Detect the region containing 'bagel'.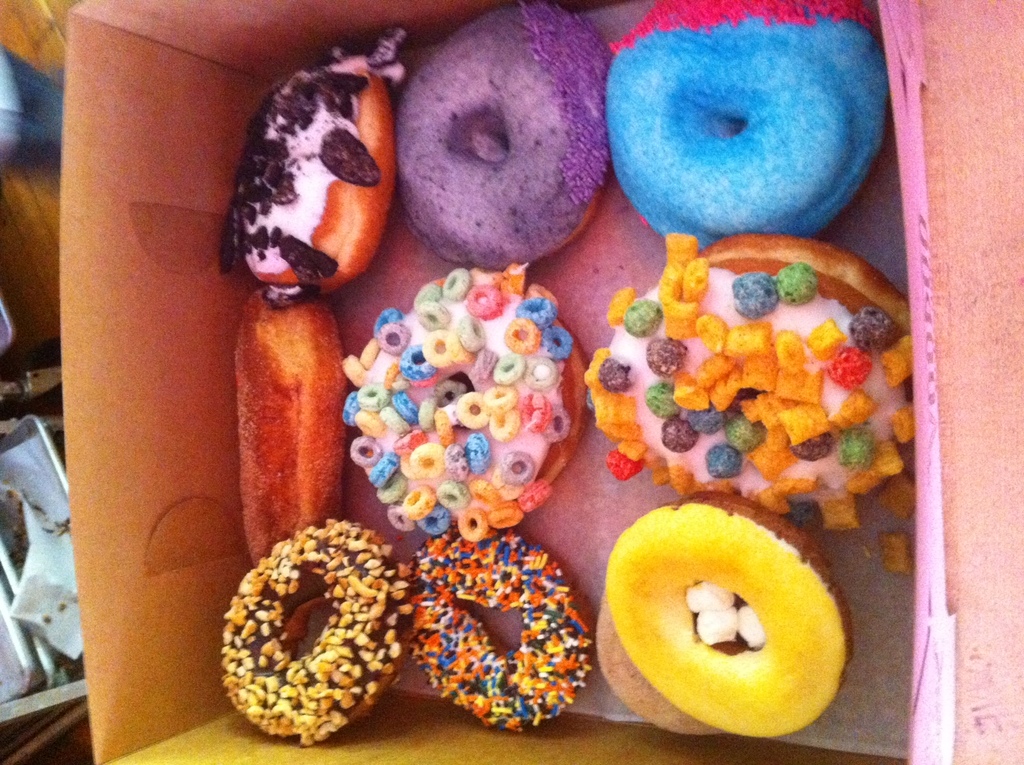
pyautogui.locateOnScreen(393, 0, 605, 269).
